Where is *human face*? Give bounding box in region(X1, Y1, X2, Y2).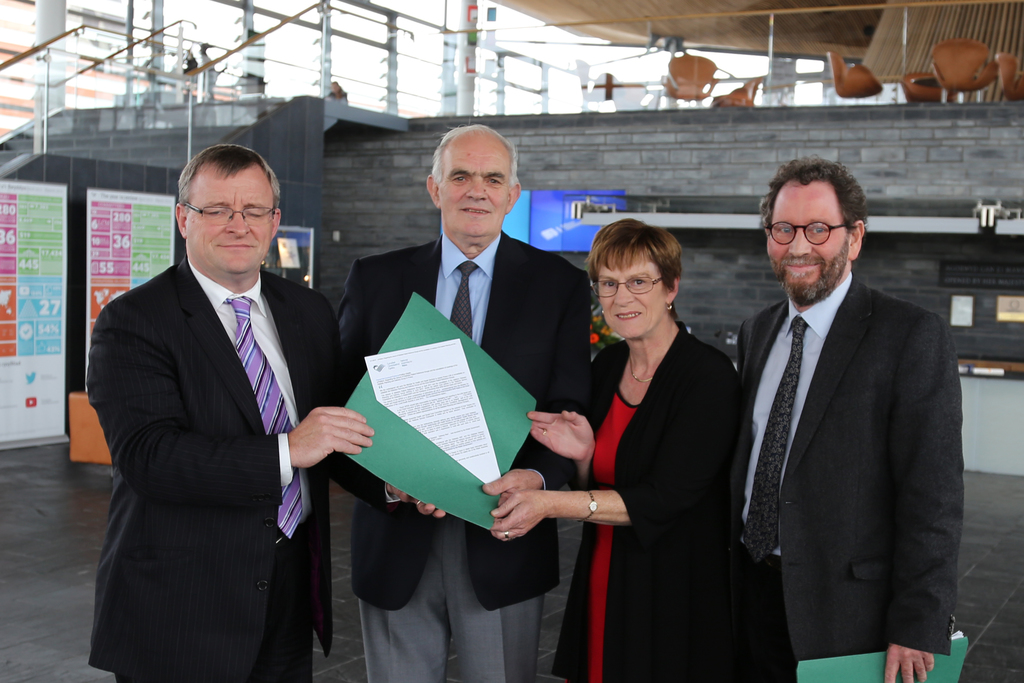
region(595, 253, 662, 336).
